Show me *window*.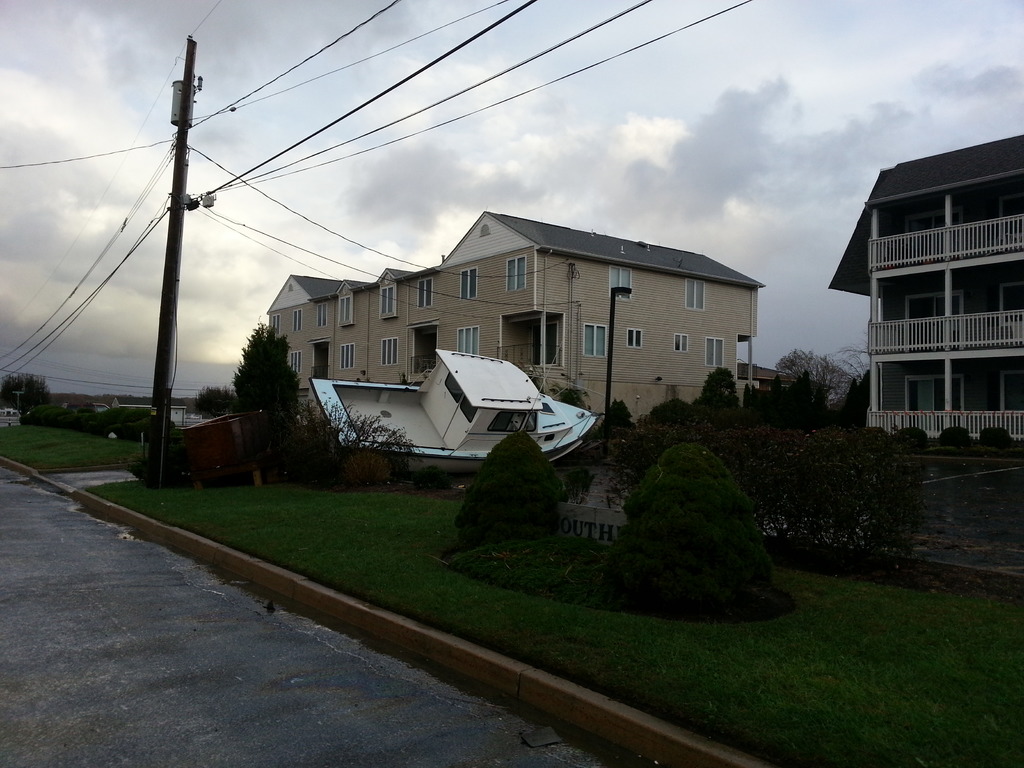
*window* is here: crop(417, 282, 434, 304).
